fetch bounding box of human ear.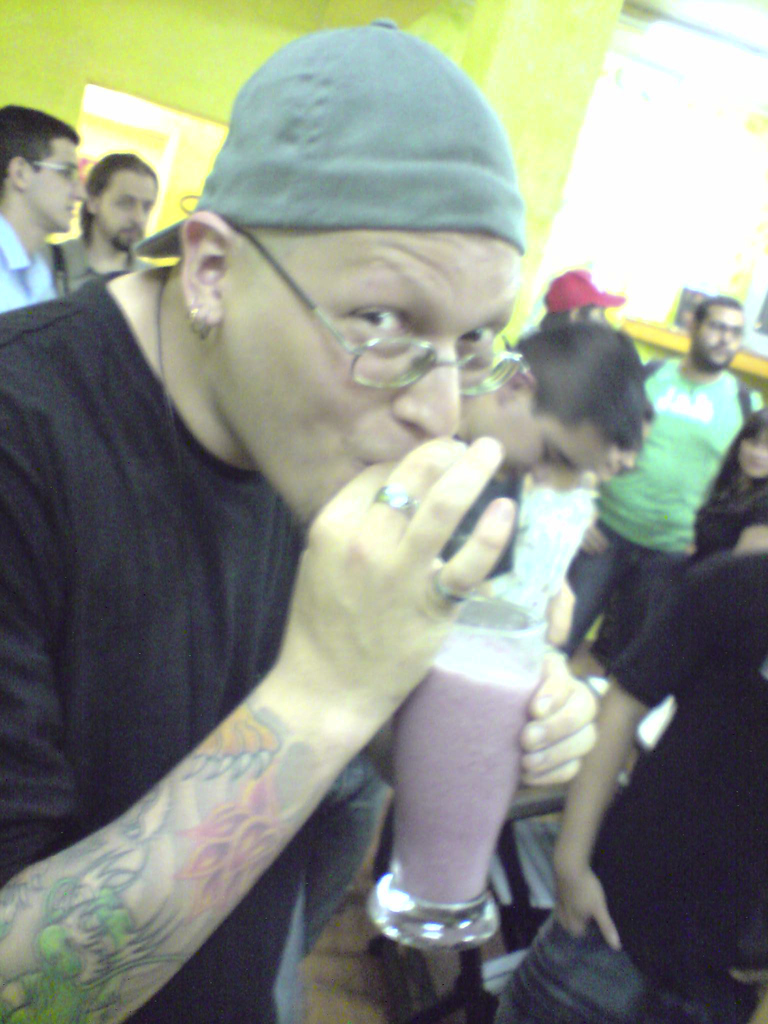
Bbox: <box>180,209,236,330</box>.
